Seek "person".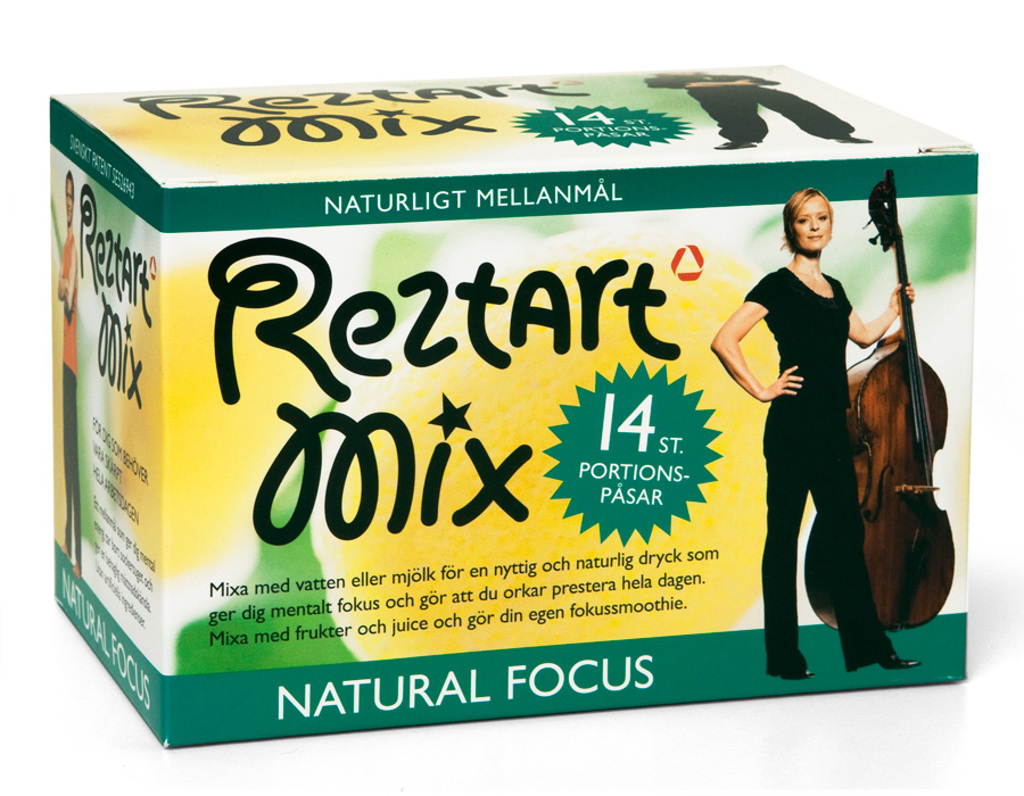
BBox(52, 171, 85, 582).
